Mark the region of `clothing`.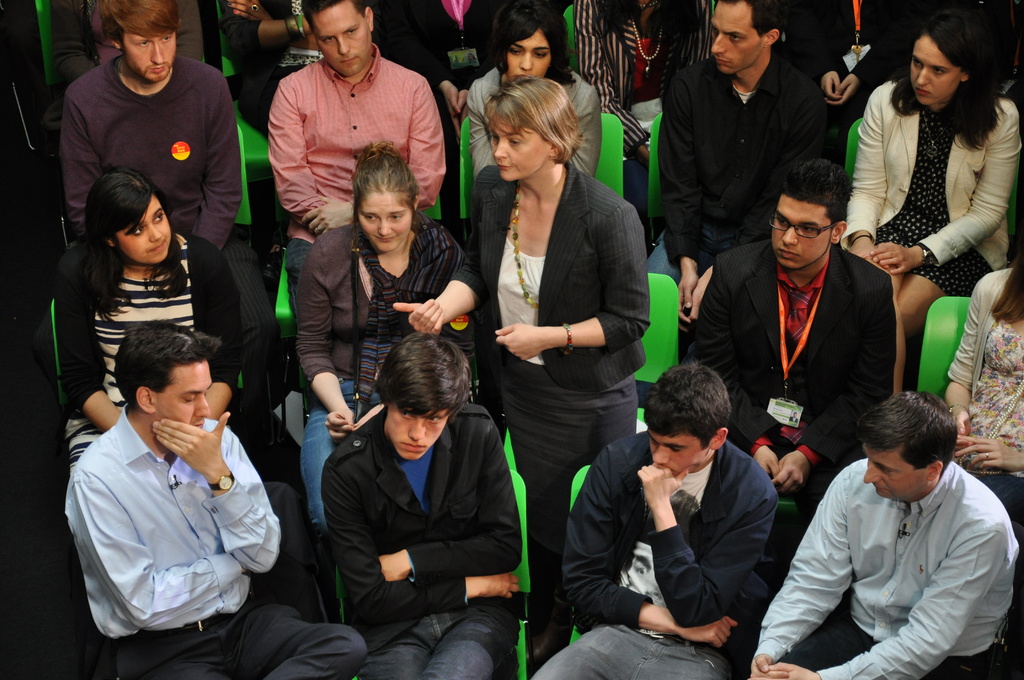
Region: {"left": 843, "top": 97, "right": 1023, "bottom": 298}.
